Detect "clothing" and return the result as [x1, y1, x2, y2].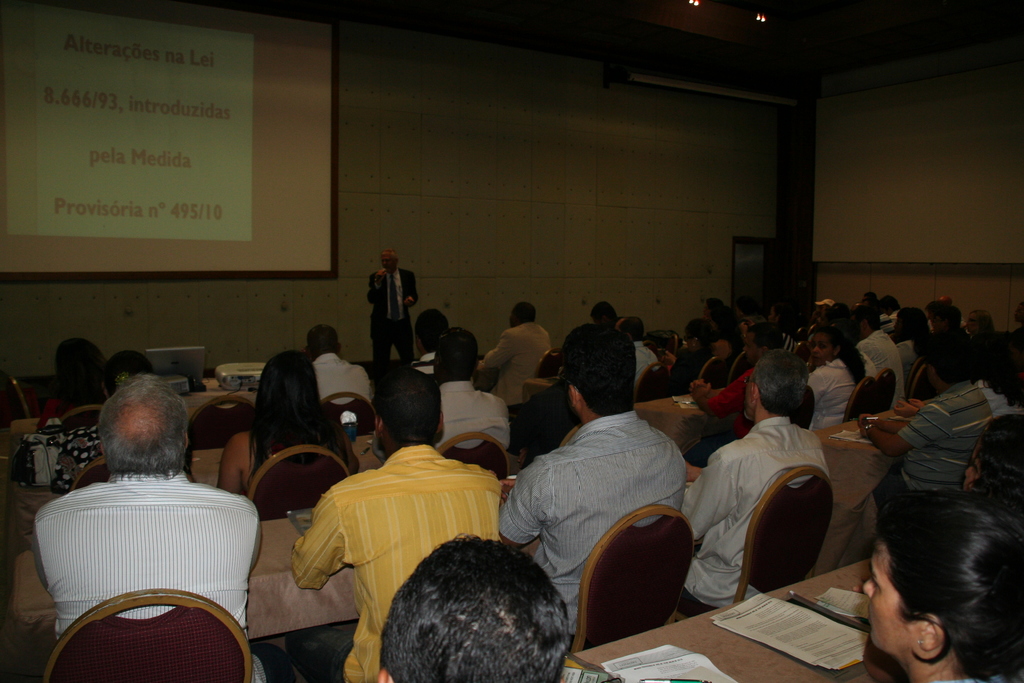
[857, 350, 878, 377].
